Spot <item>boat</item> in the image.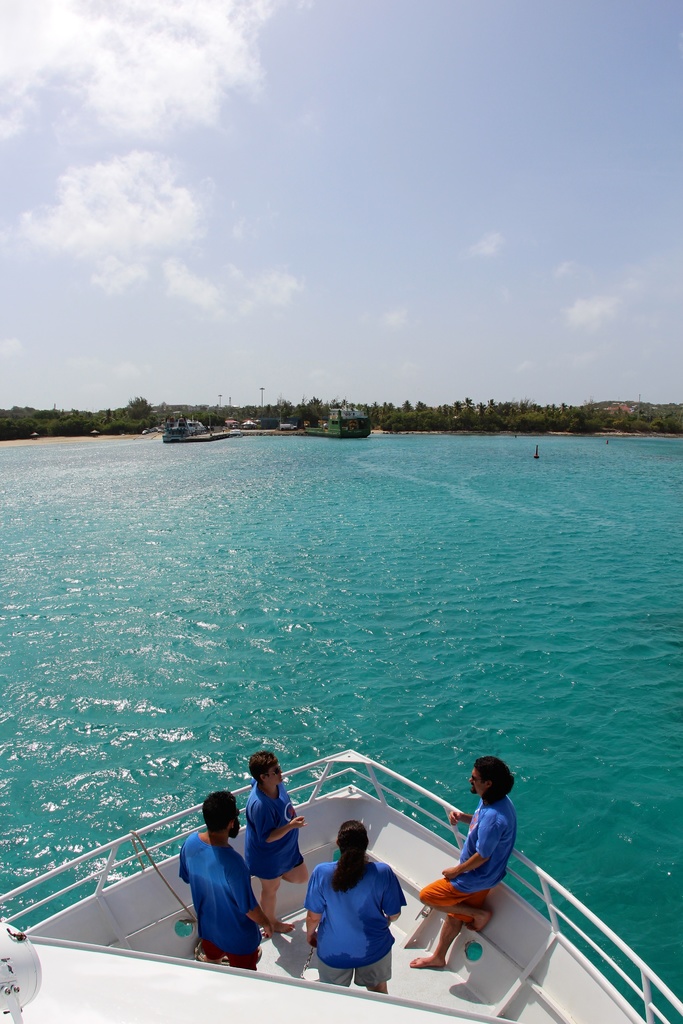
<item>boat</item> found at crop(0, 749, 682, 1023).
